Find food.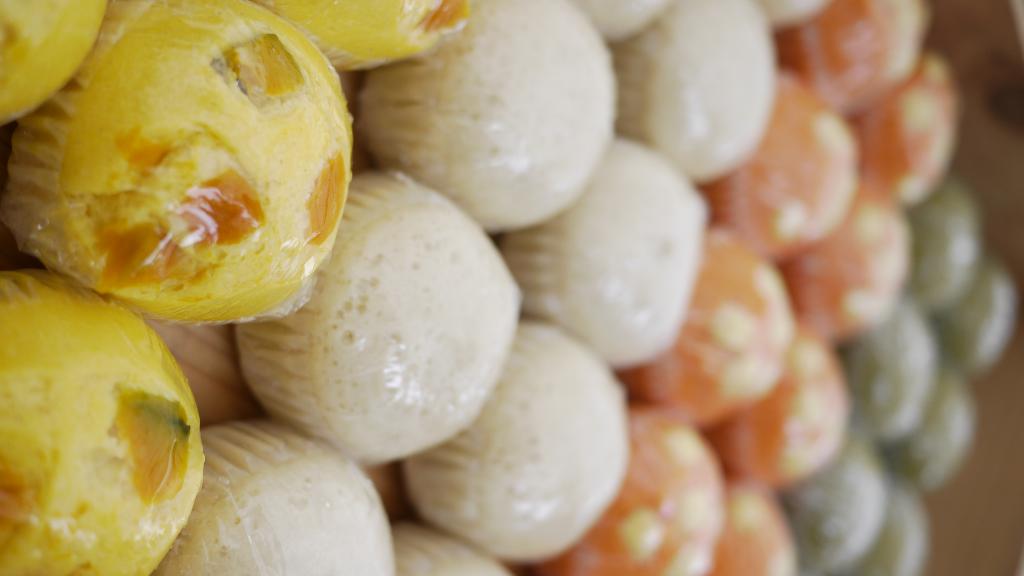
region(698, 317, 840, 492).
